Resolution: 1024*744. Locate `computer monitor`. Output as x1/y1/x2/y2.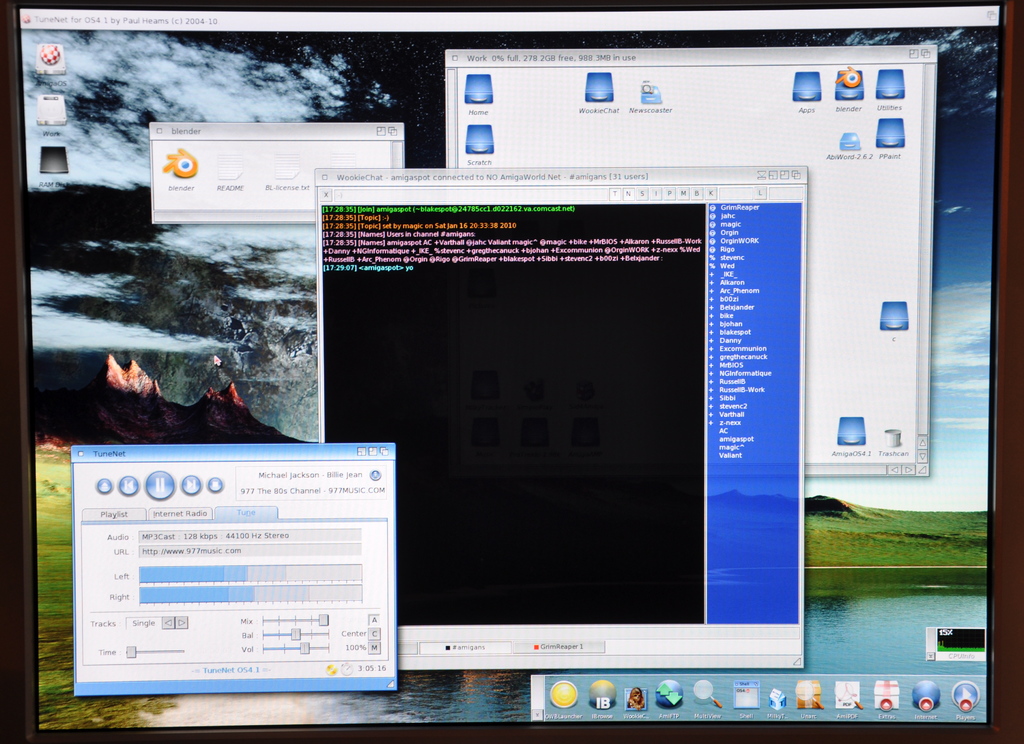
0/0/1023/743.
